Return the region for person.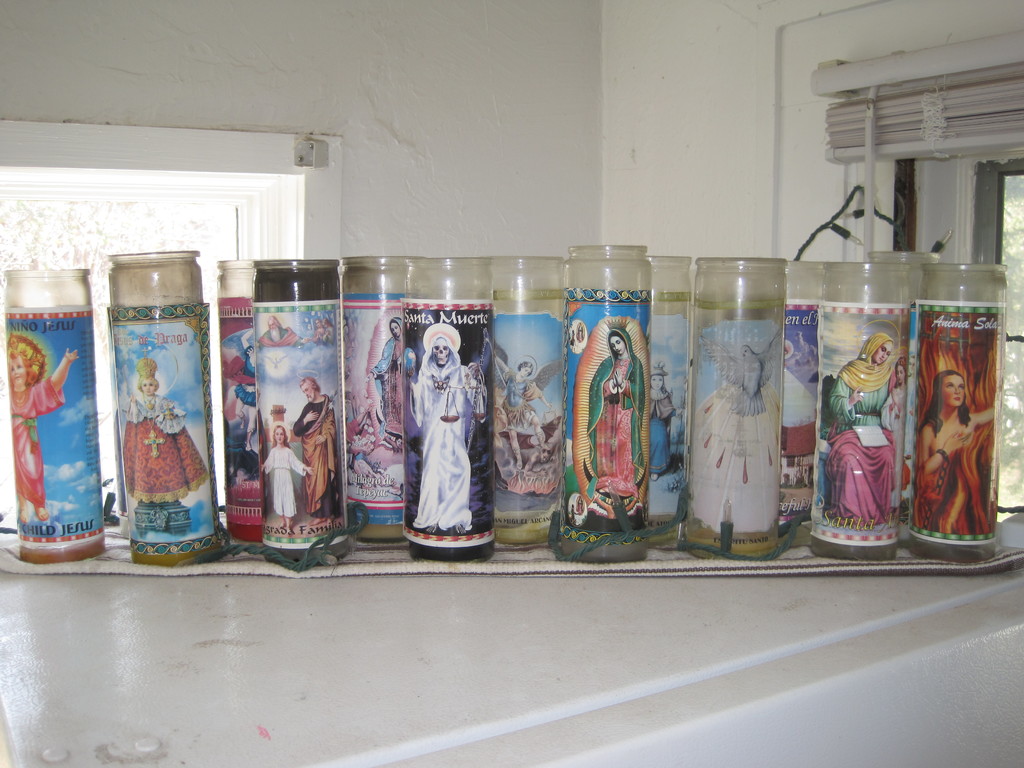
(228,322,259,451).
